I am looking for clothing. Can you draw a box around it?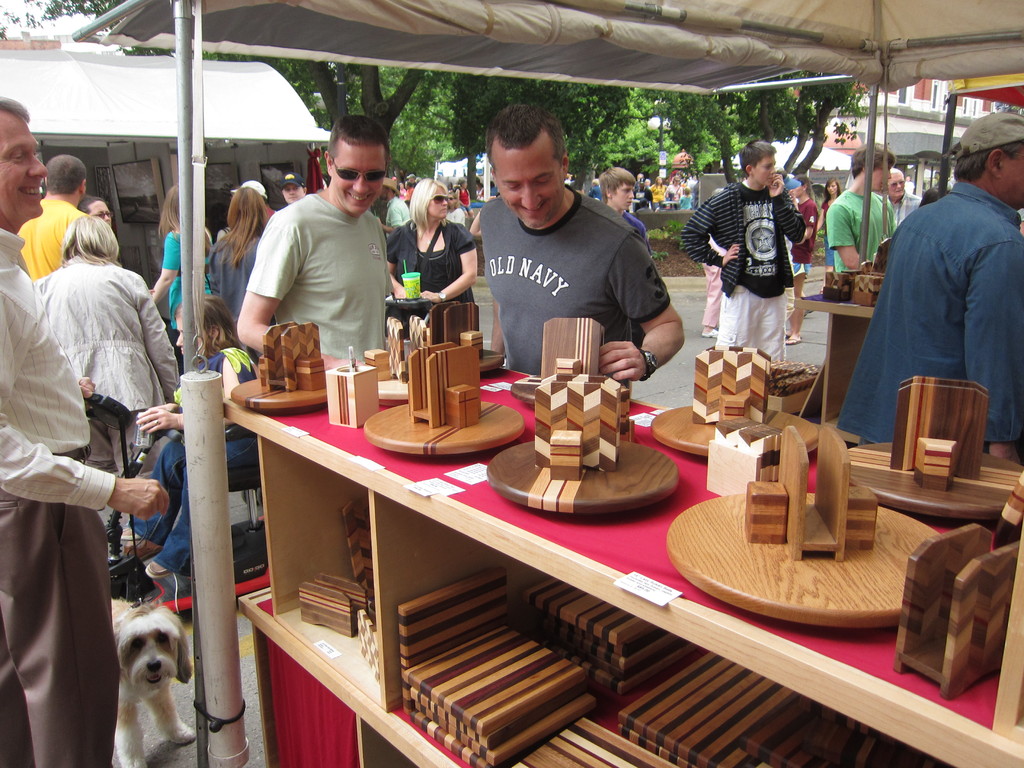
Sure, the bounding box is left=126, top=340, right=269, bottom=579.
